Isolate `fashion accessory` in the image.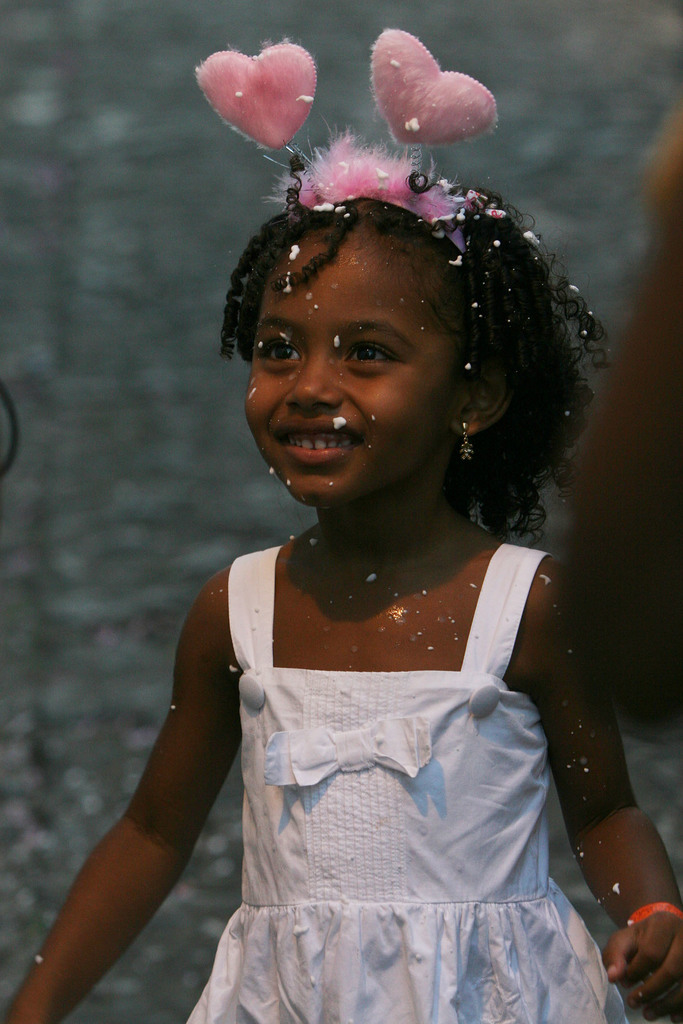
Isolated region: crop(460, 420, 476, 464).
